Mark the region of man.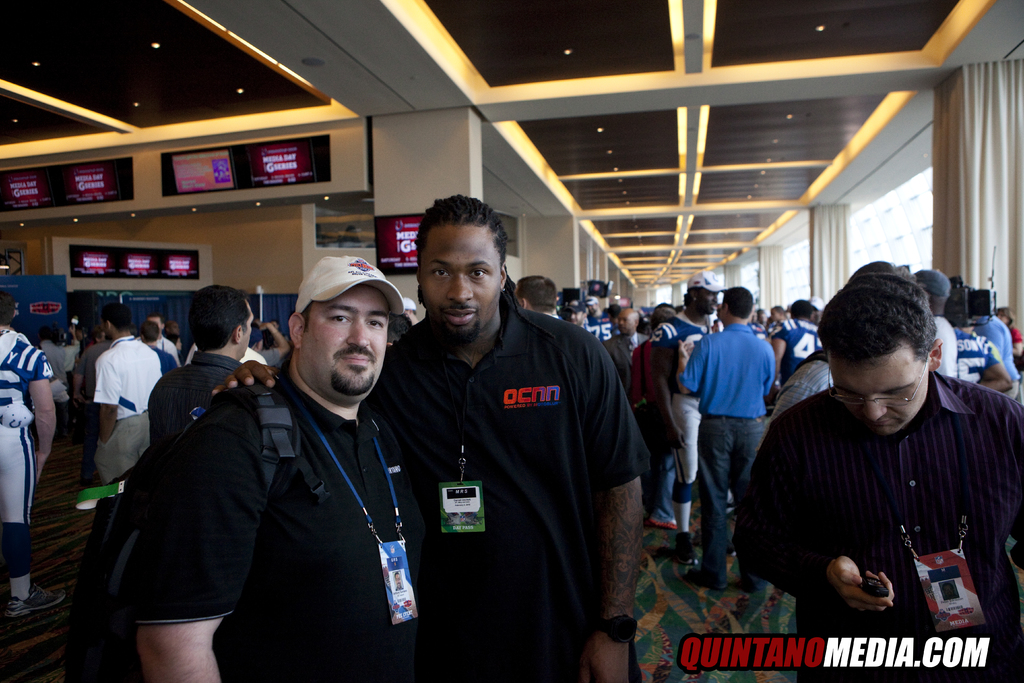
Region: (left=656, top=273, right=721, bottom=530).
